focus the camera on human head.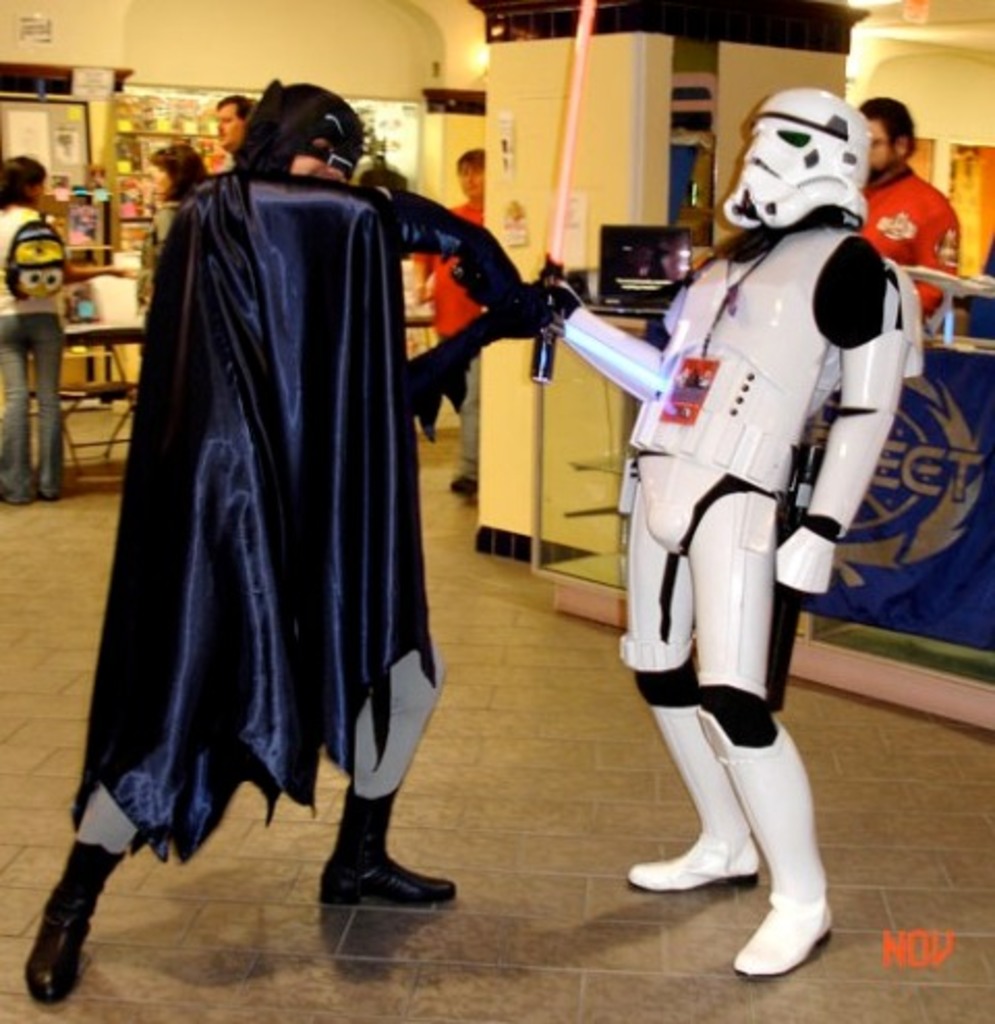
Focus region: bbox=[862, 89, 914, 178].
